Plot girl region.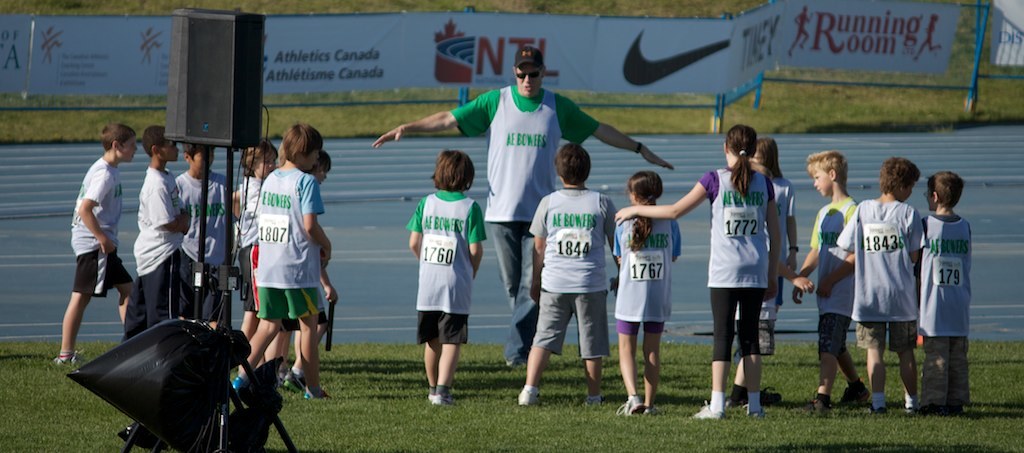
Plotted at bbox(615, 121, 781, 415).
